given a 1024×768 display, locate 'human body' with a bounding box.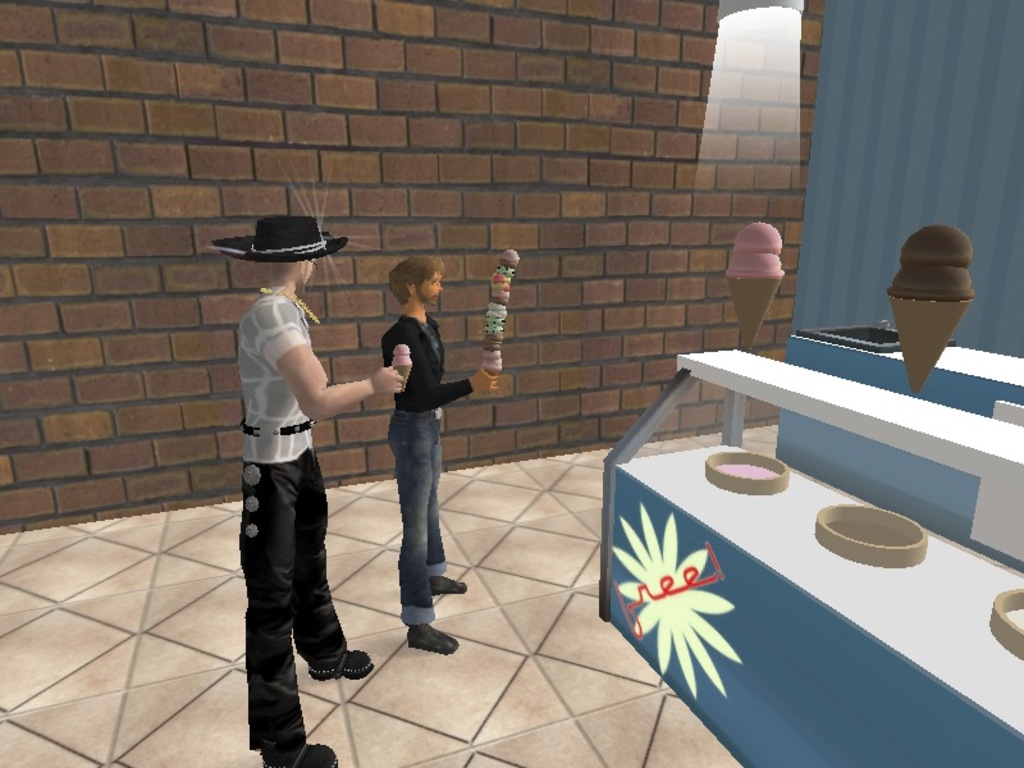
Located: <region>378, 312, 500, 657</region>.
